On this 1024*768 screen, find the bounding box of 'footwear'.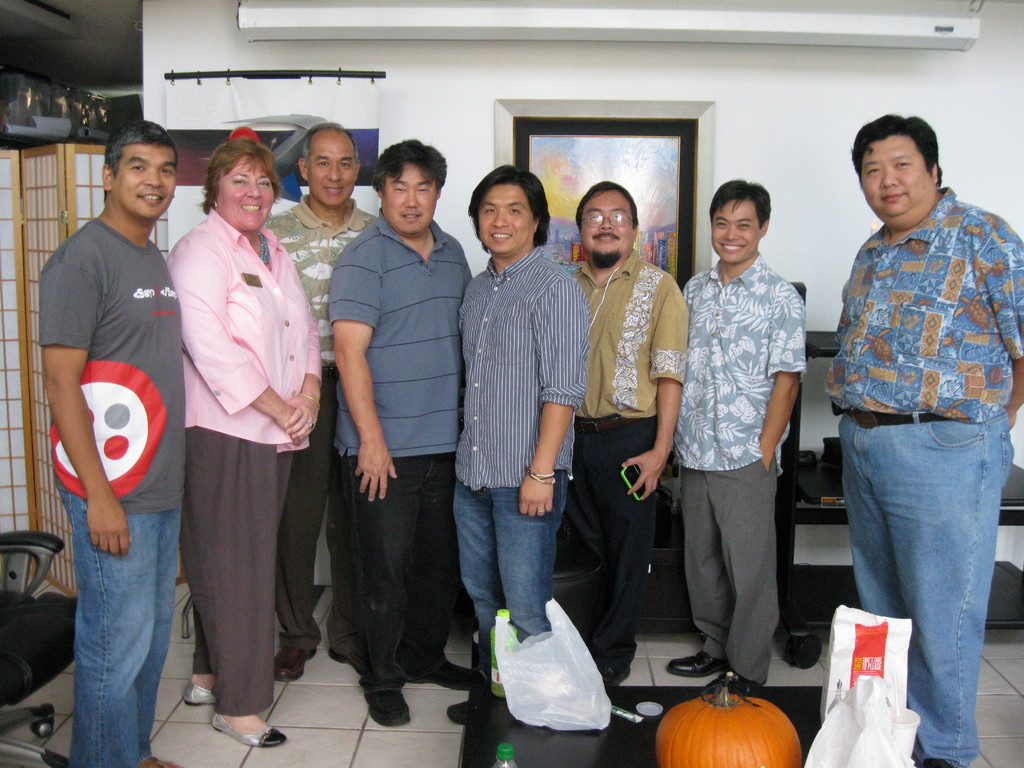
Bounding box: 273:646:316:682.
